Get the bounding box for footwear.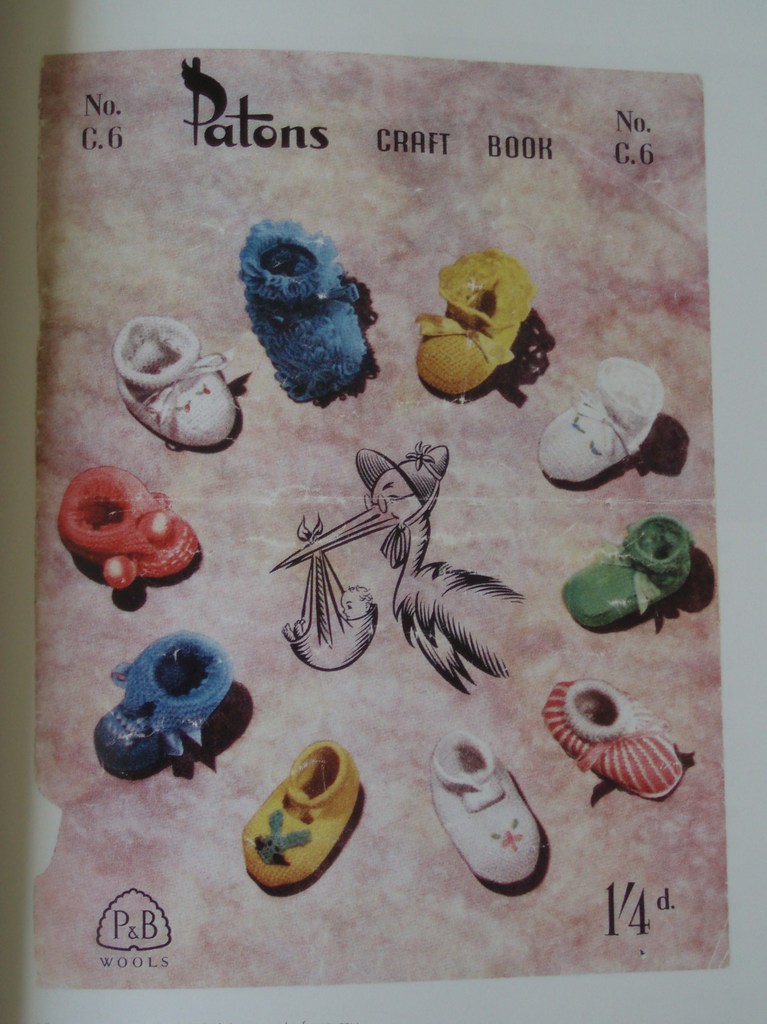
541 676 687 800.
